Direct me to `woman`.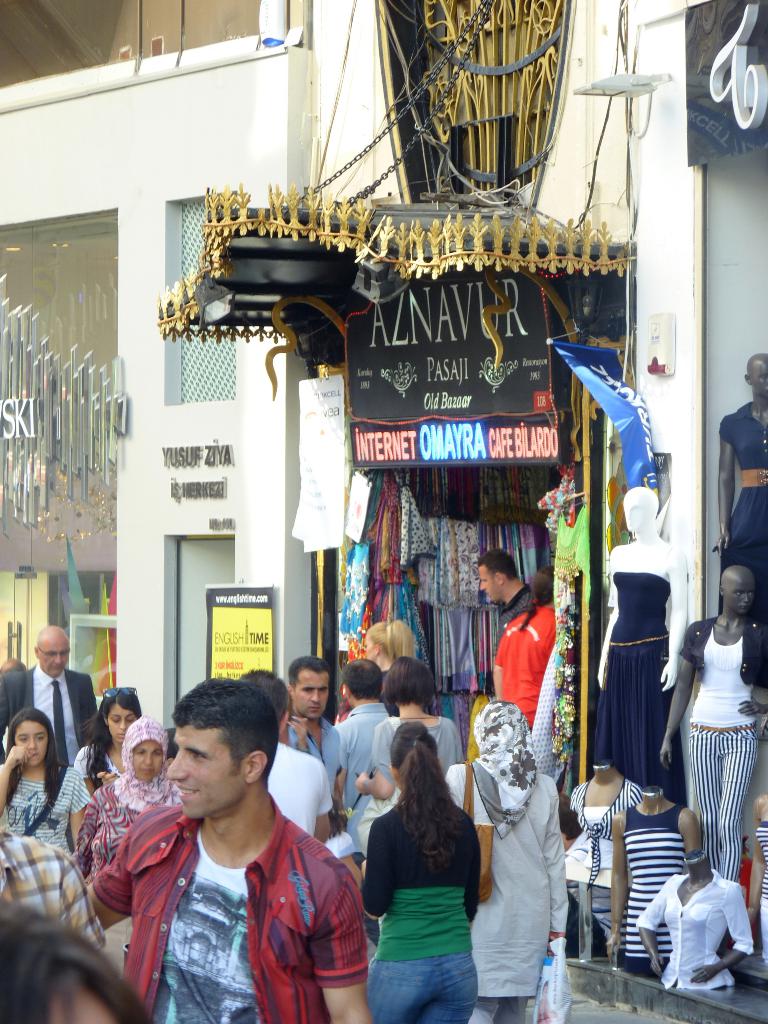
Direction: bbox=(74, 688, 137, 790).
